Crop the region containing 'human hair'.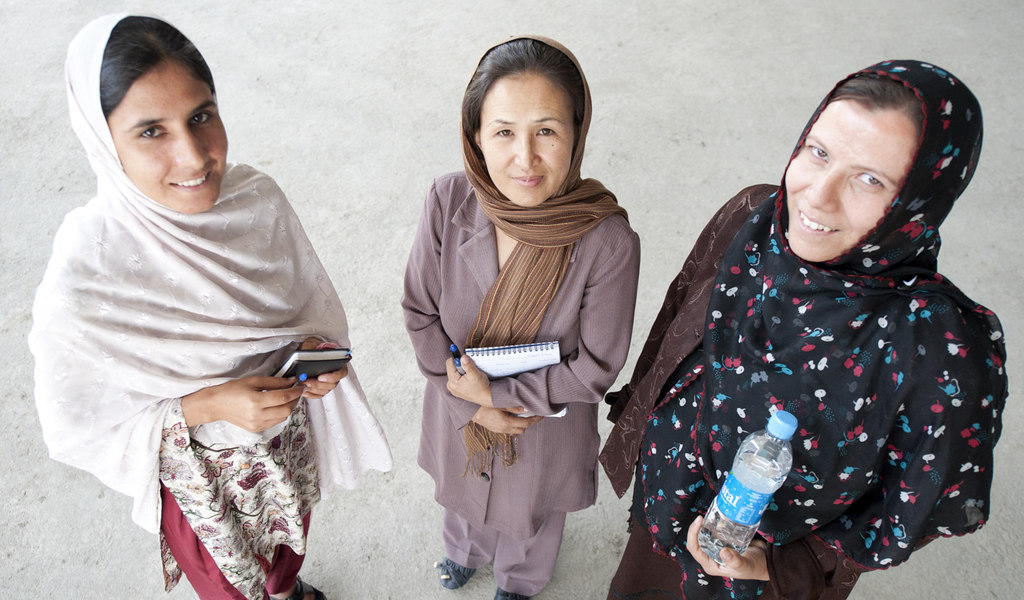
Crop region: x1=828, y1=70, x2=925, y2=141.
